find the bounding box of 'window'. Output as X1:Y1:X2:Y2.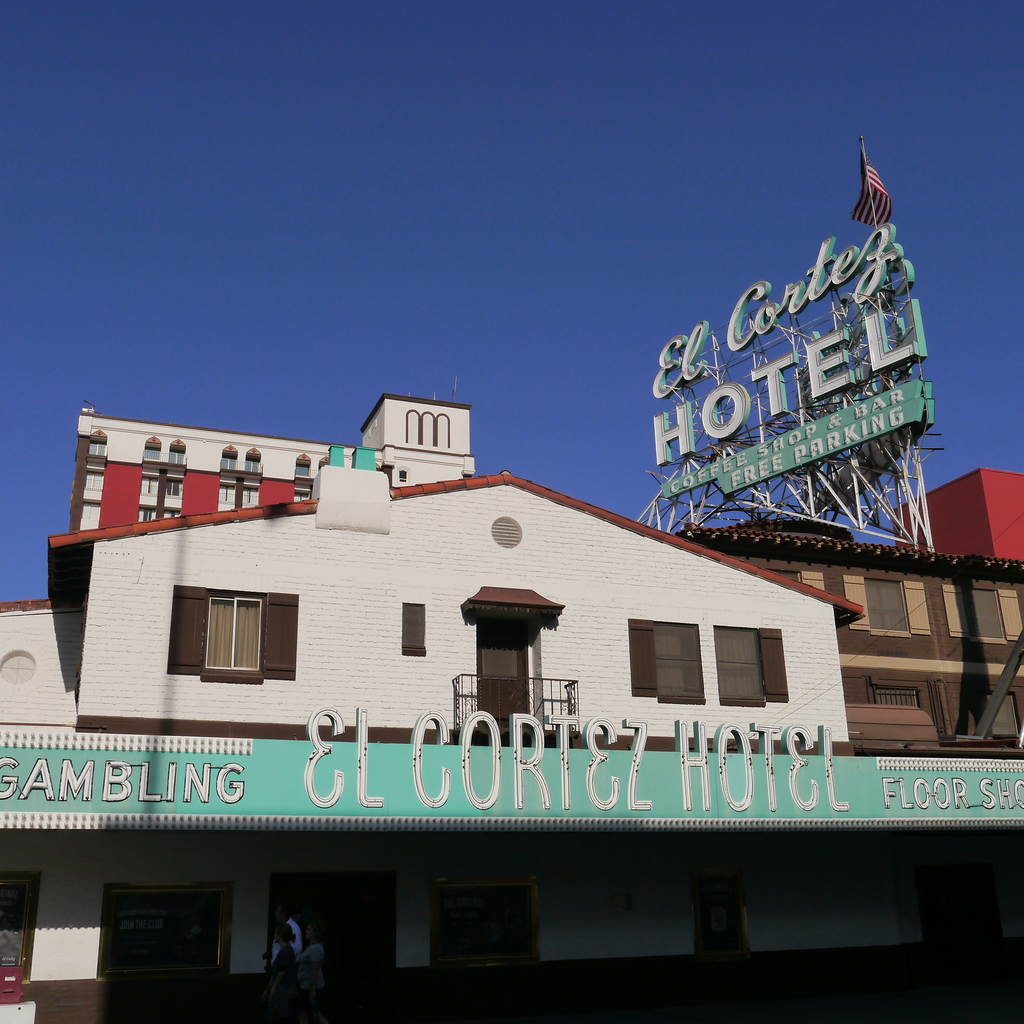
956:583:1012:643.
